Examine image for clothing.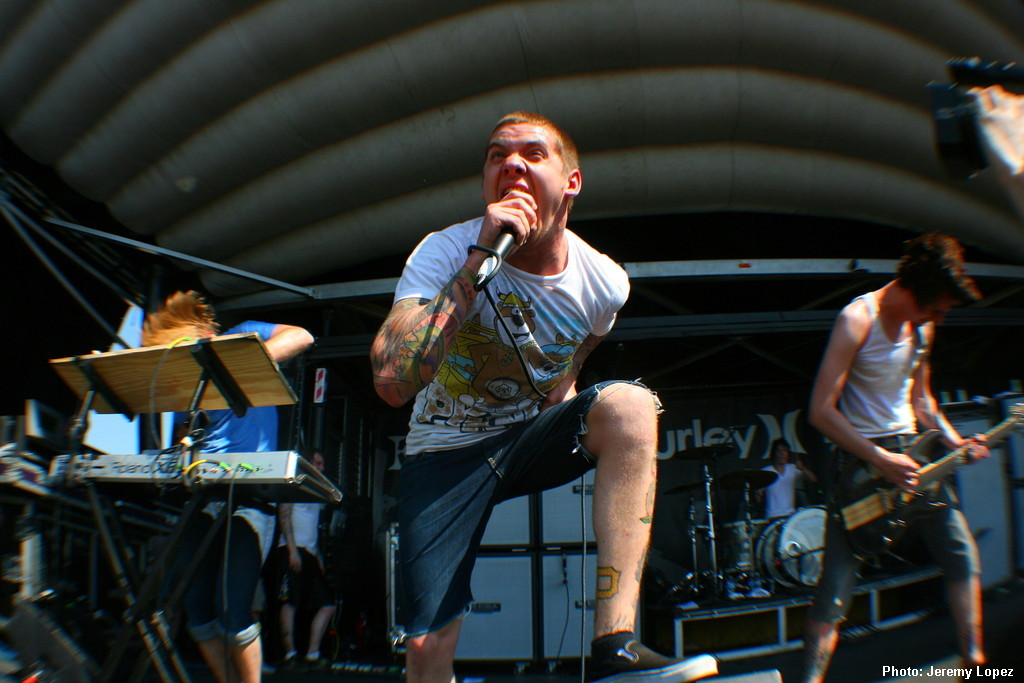
Examination result: select_region(179, 314, 280, 648).
